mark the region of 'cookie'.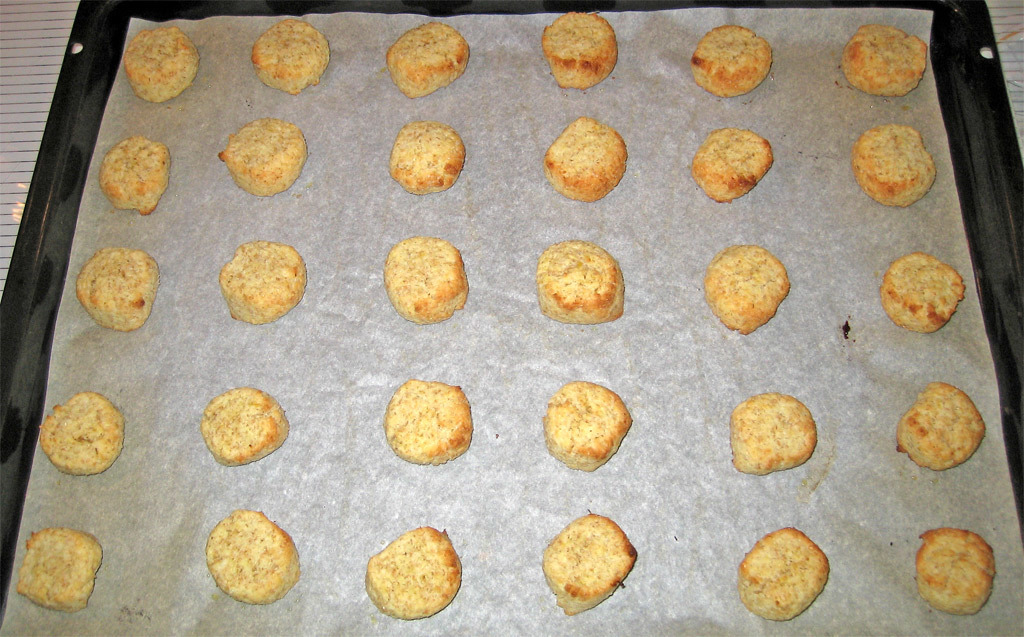
Region: (199, 383, 288, 467).
